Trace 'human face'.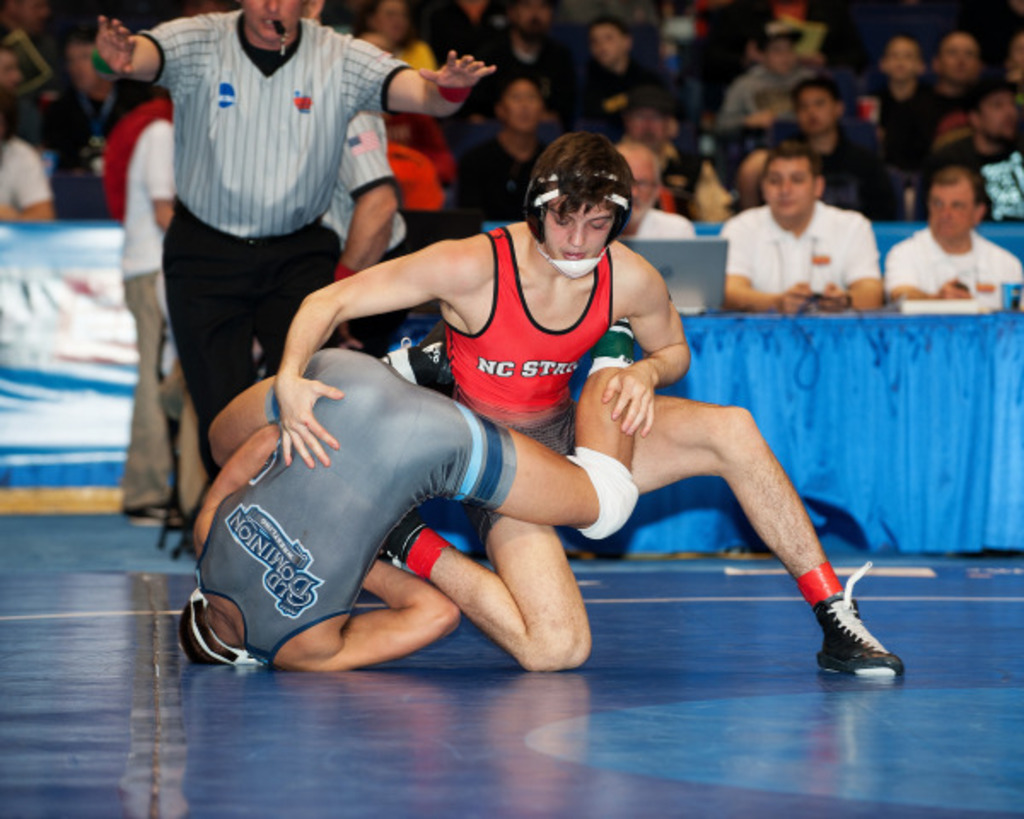
Traced to left=802, top=85, right=835, bottom=137.
